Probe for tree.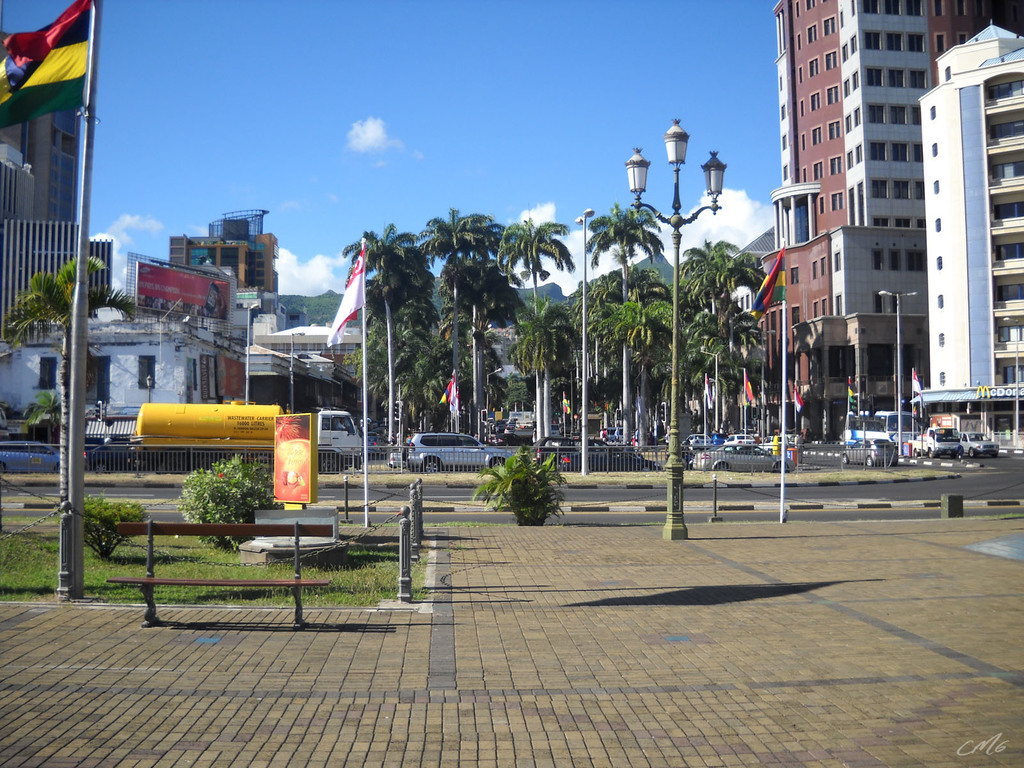
Probe result: bbox=(505, 300, 566, 441).
